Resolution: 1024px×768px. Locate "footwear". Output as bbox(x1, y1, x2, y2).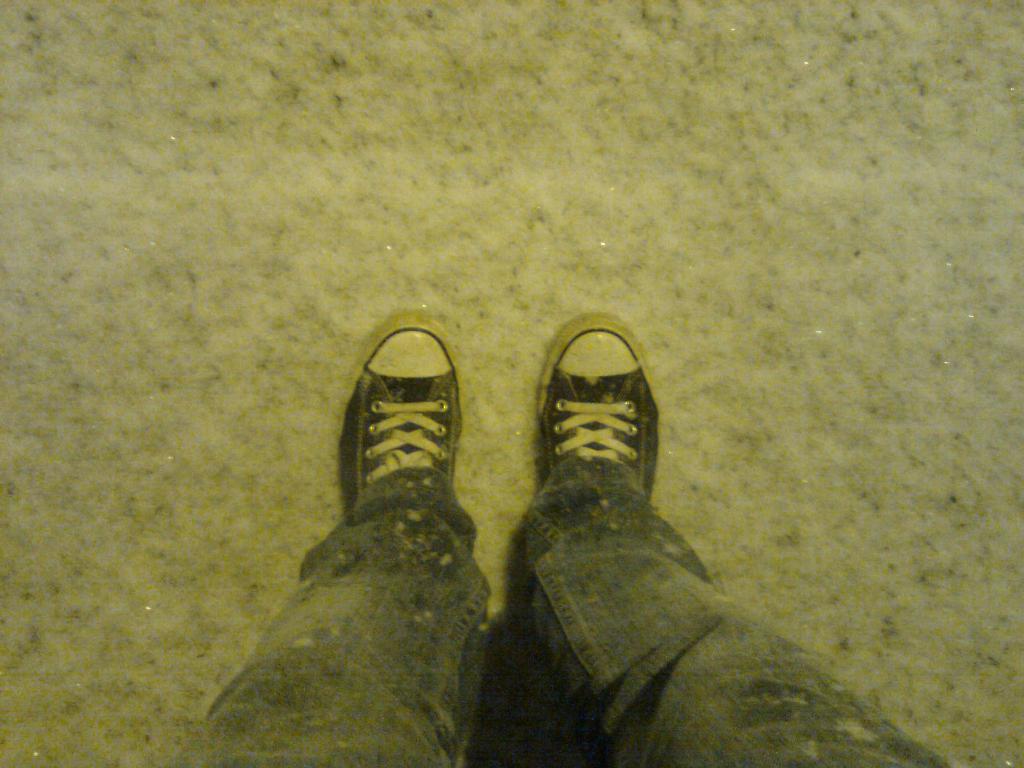
bbox(334, 314, 467, 508).
